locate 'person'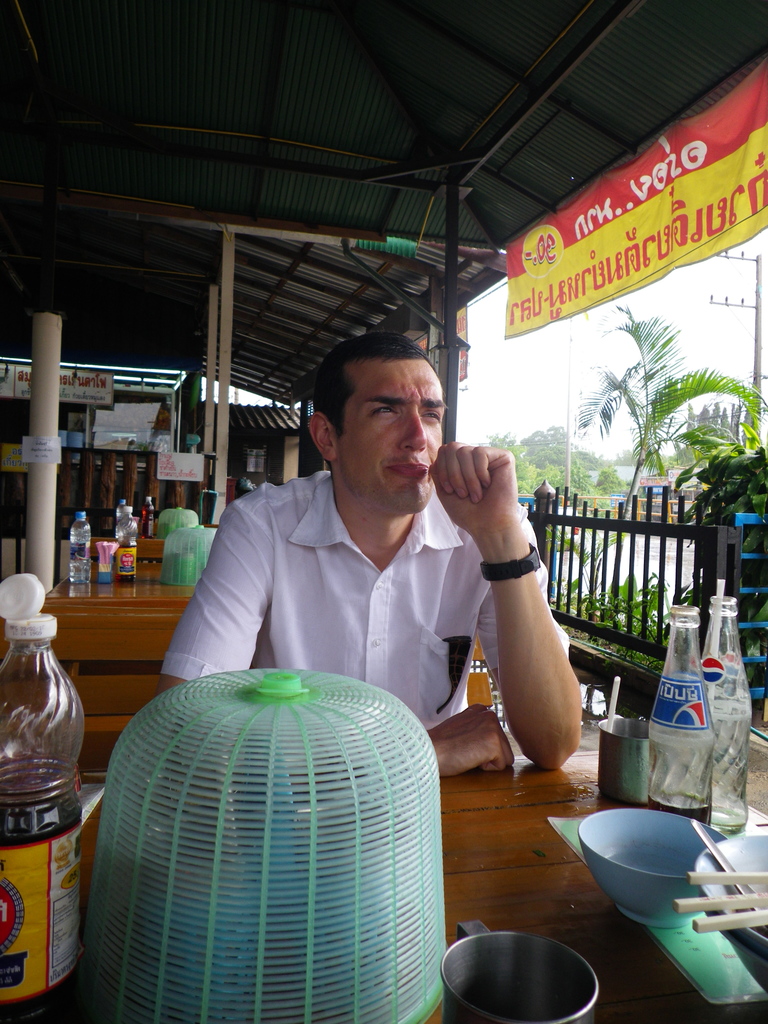
bbox=[129, 340, 584, 778]
